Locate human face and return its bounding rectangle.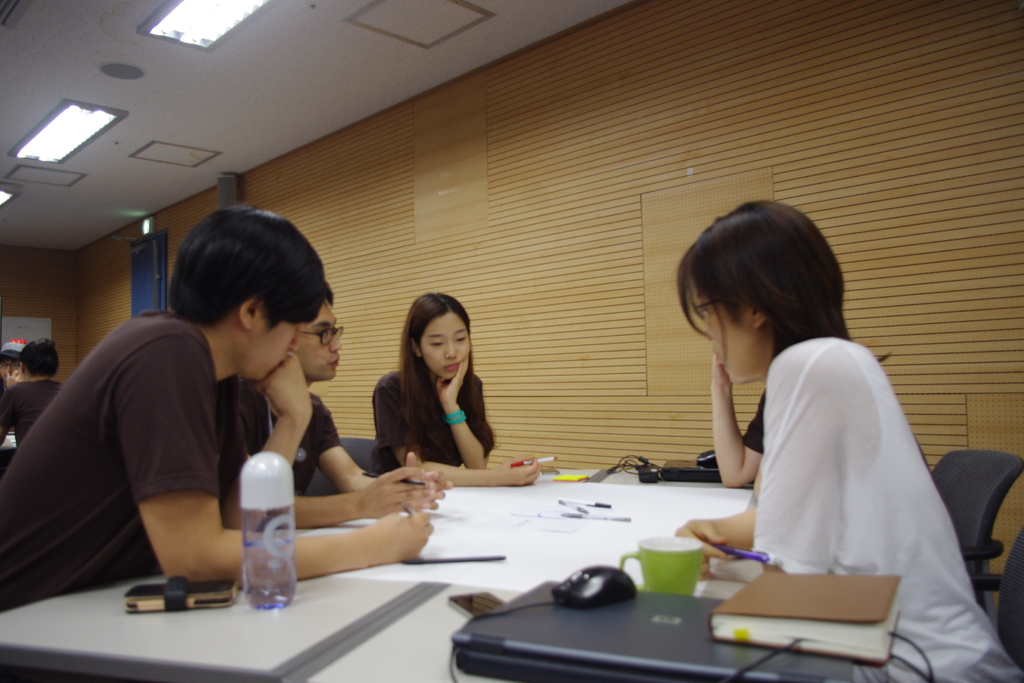
(x1=684, y1=269, x2=752, y2=384).
